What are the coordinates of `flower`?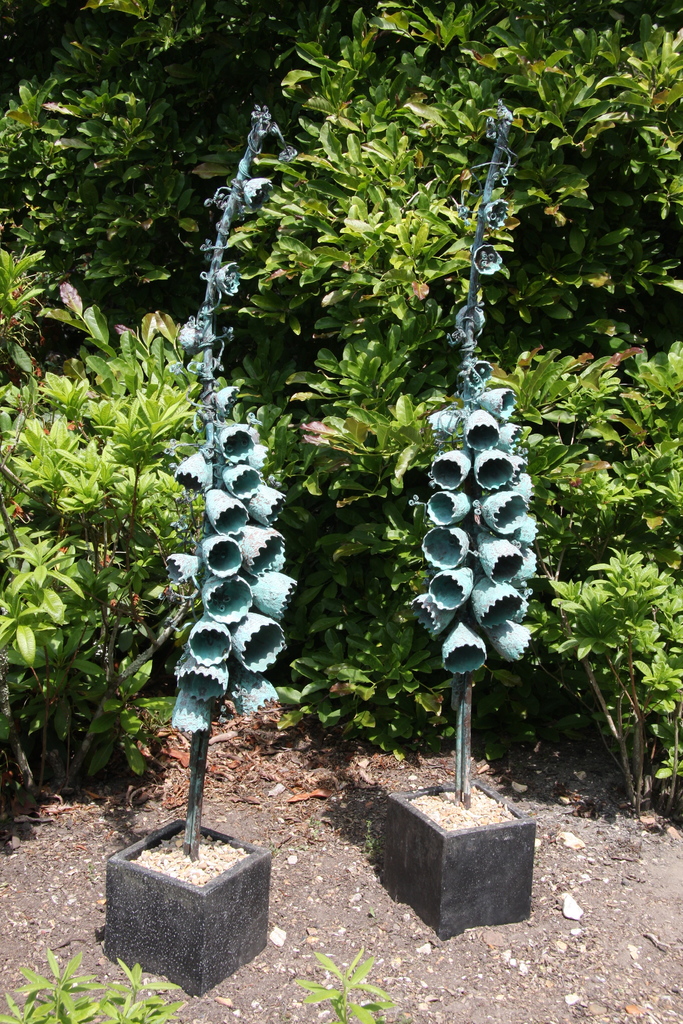
213, 390, 236, 412.
